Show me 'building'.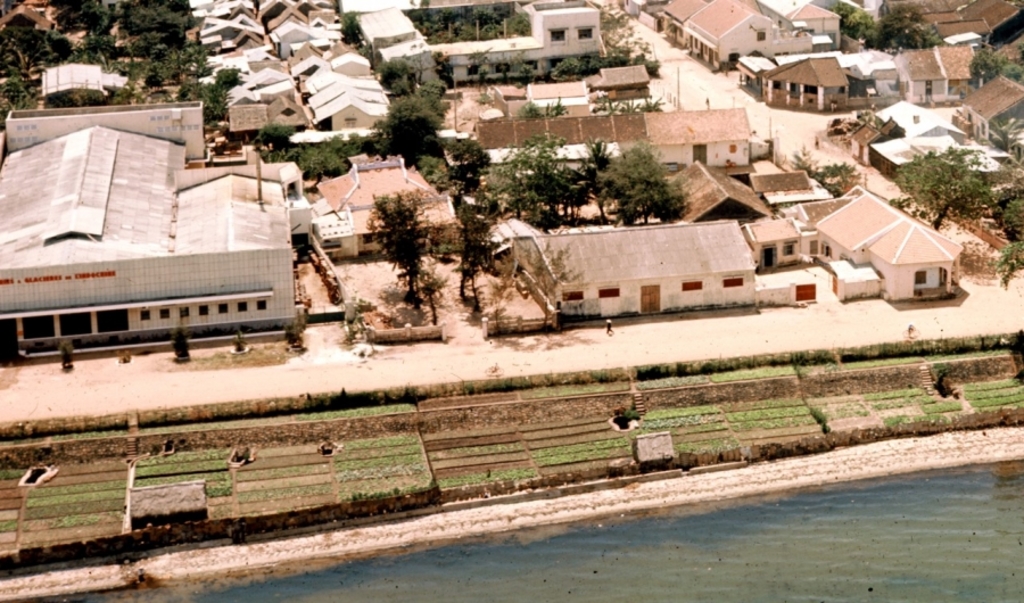
'building' is here: l=661, t=156, r=785, b=216.
